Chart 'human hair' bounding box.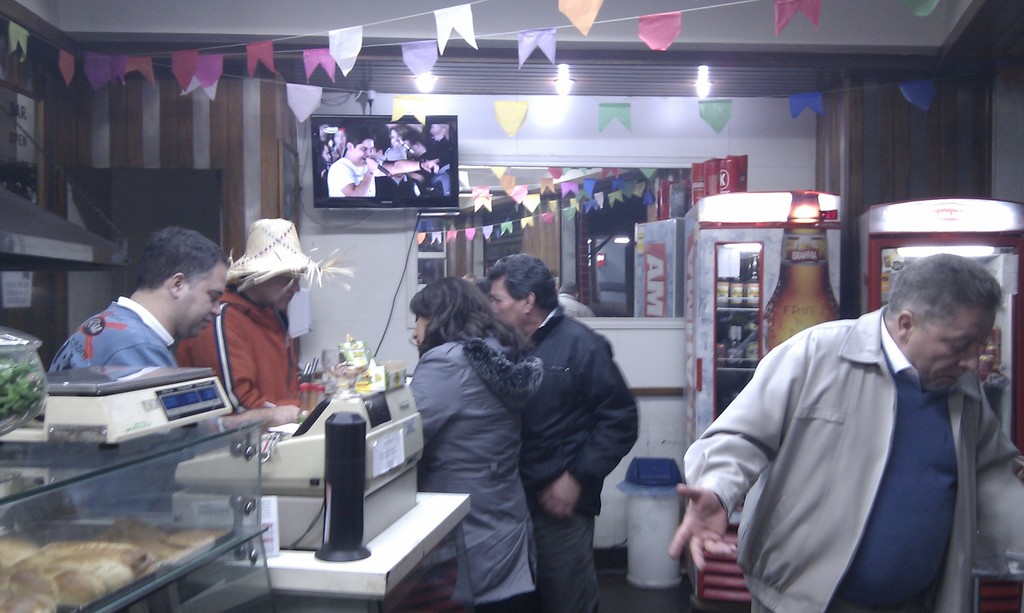
Charted: box(405, 275, 510, 353).
